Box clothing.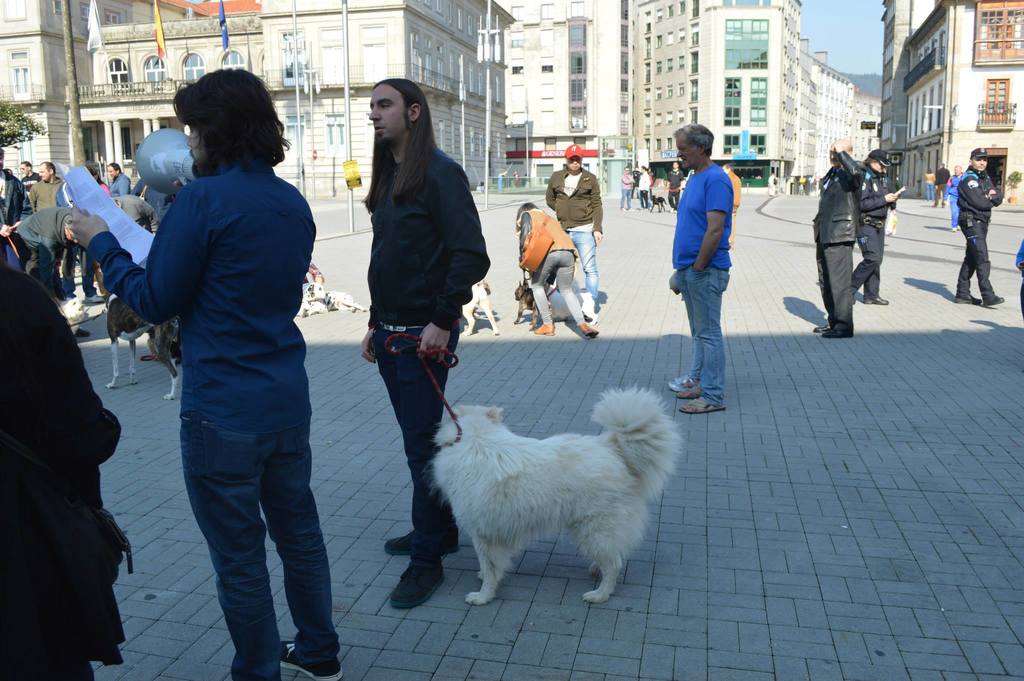
(544,170,602,303).
